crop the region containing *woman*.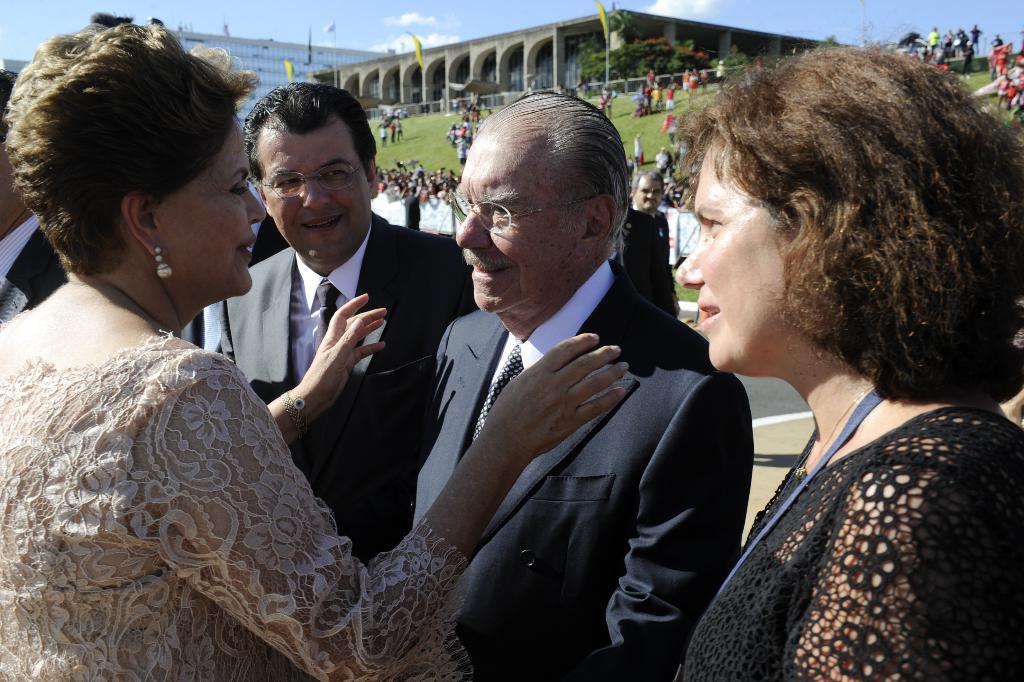
Crop region: detection(69, 51, 486, 681).
